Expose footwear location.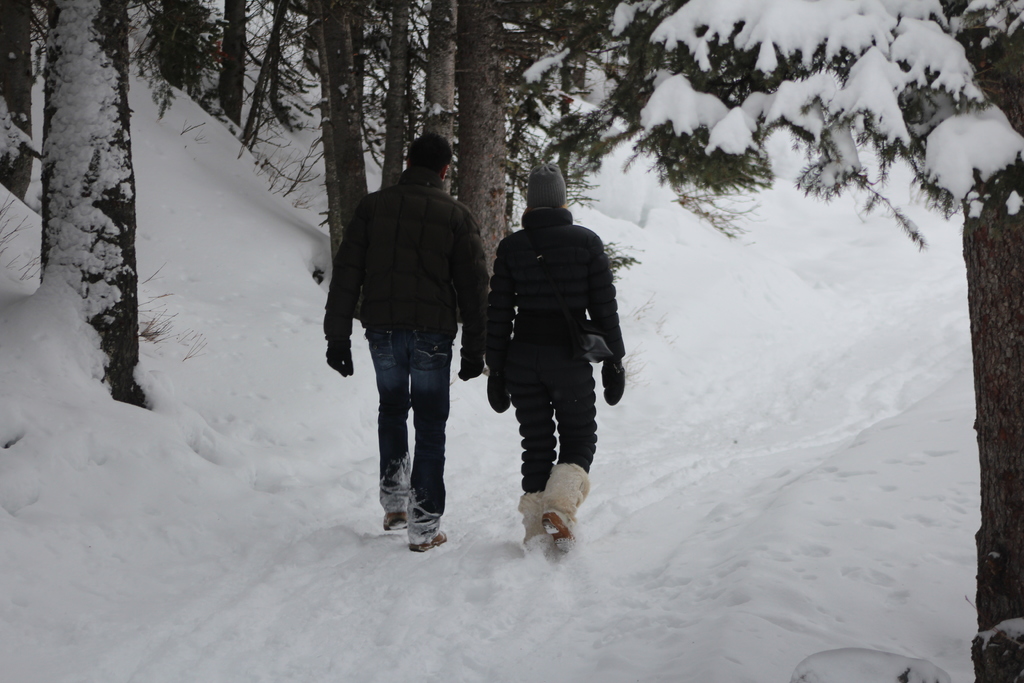
Exposed at bbox(517, 490, 550, 554).
